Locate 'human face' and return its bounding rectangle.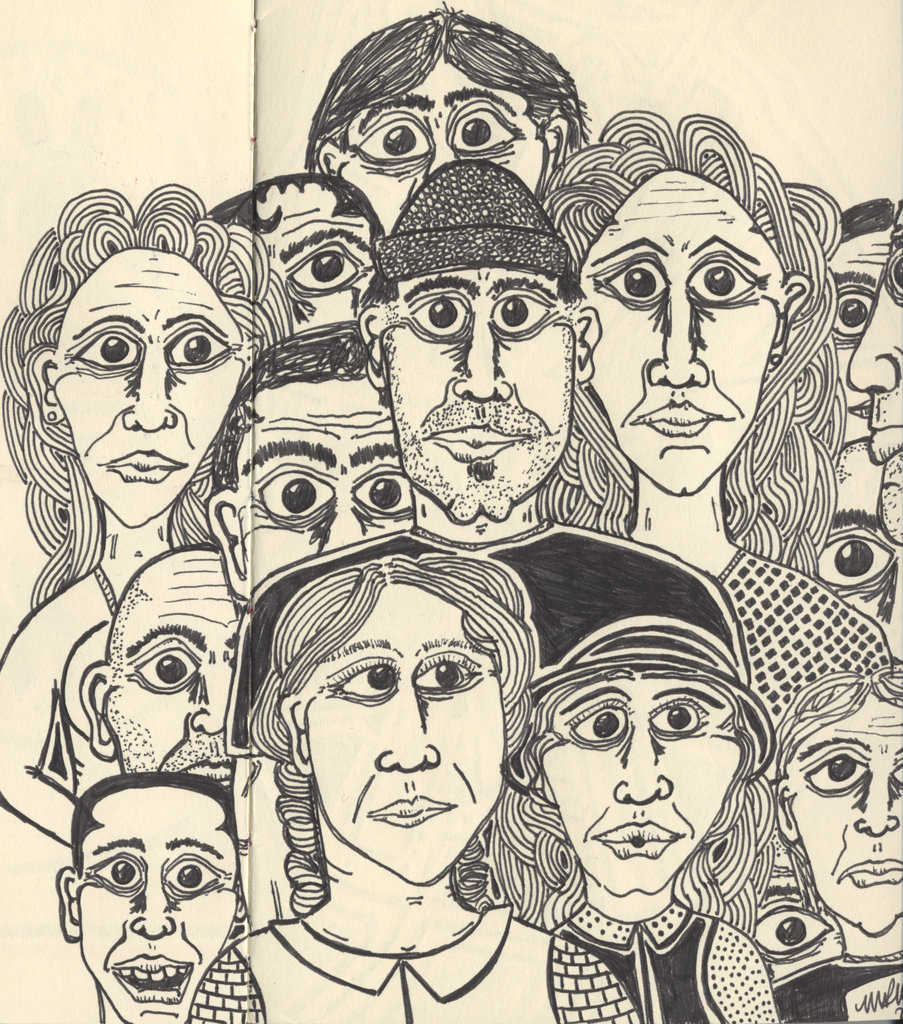
box(574, 174, 779, 493).
